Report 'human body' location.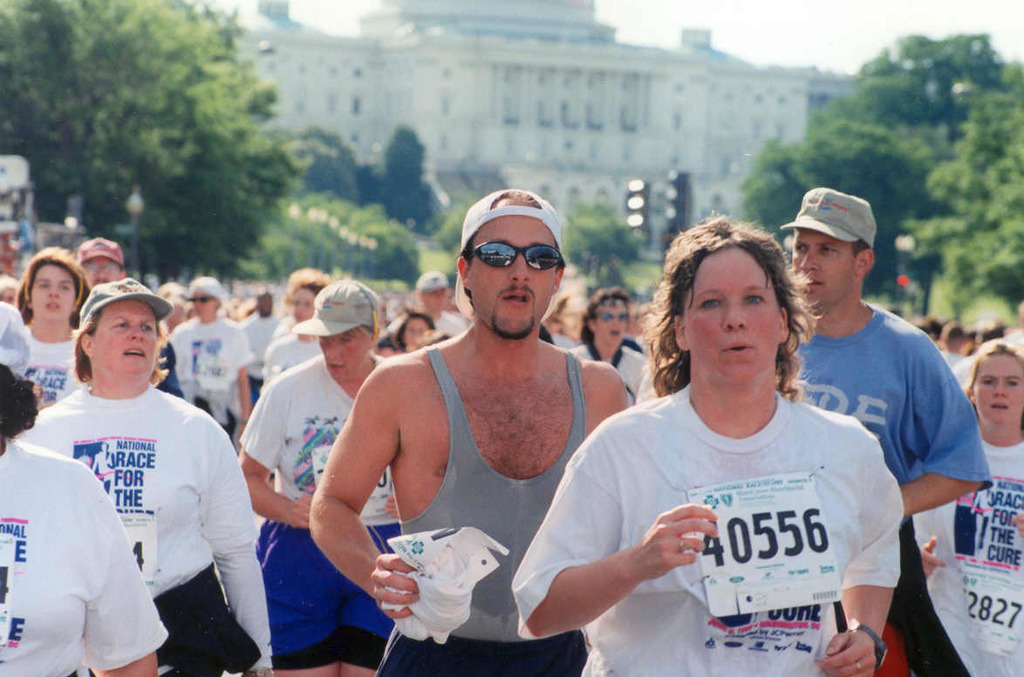
Report: 171,277,246,428.
